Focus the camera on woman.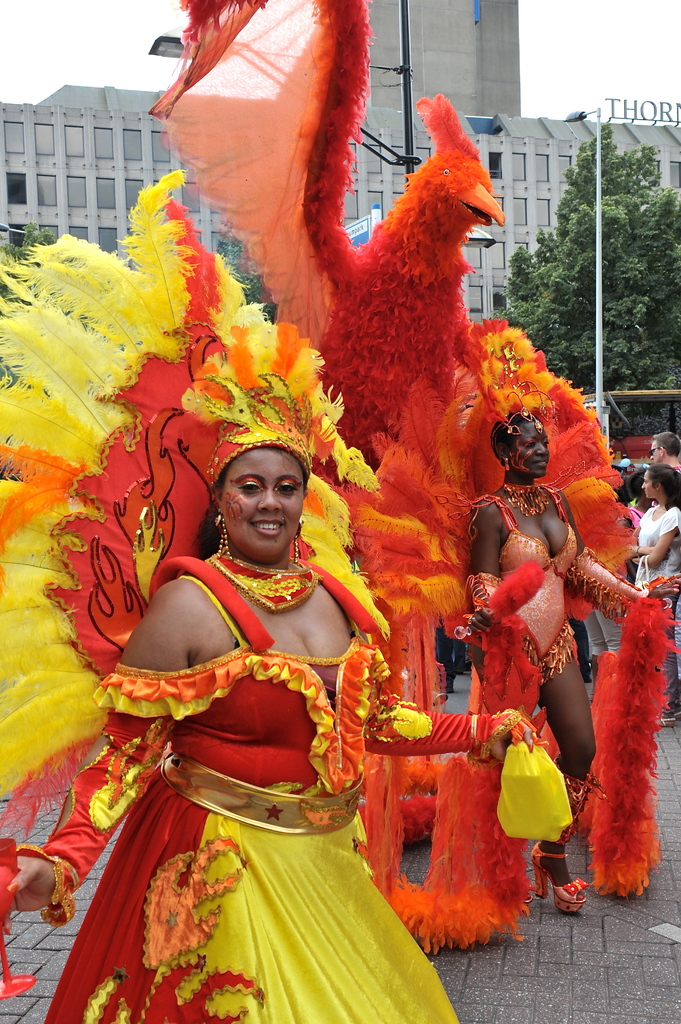
Focus region: [581,491,639,705].
